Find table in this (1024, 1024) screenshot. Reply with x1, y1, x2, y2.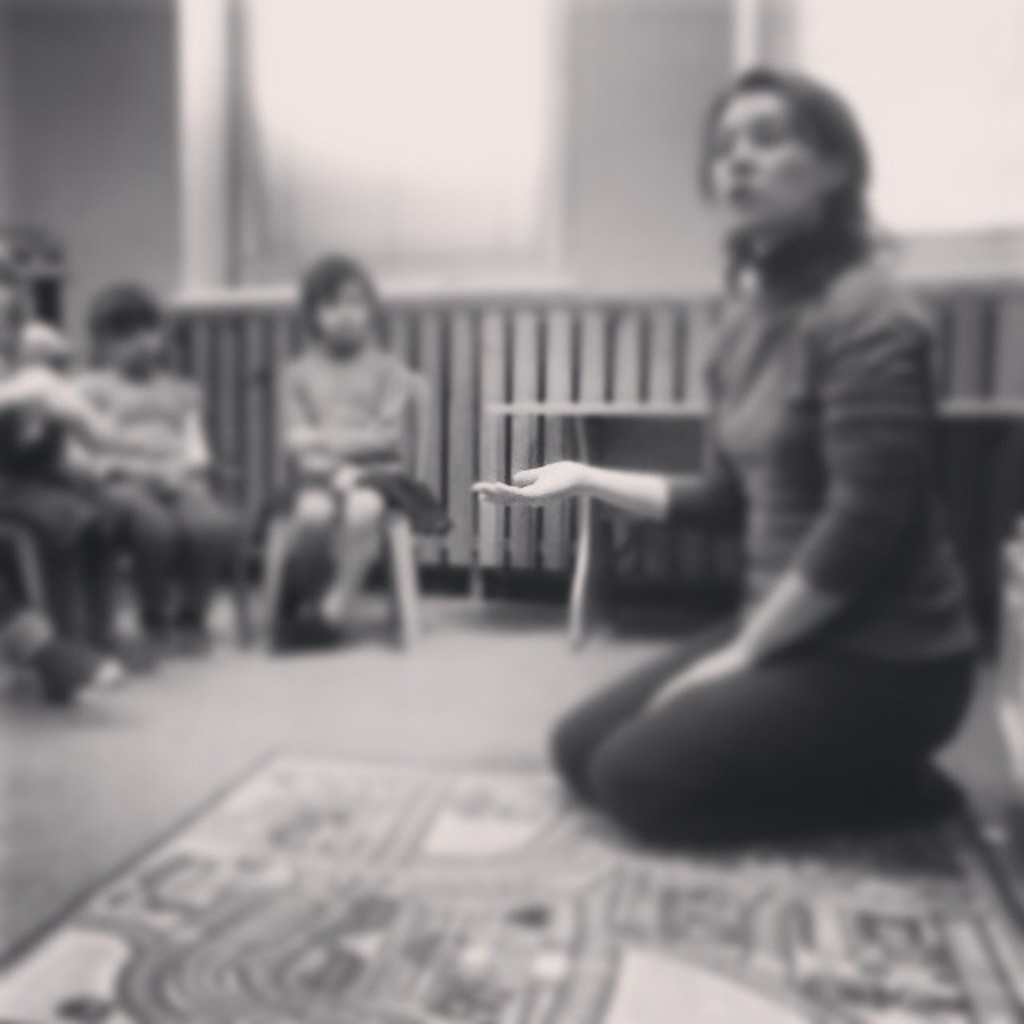
485, 402, 699, 627.
